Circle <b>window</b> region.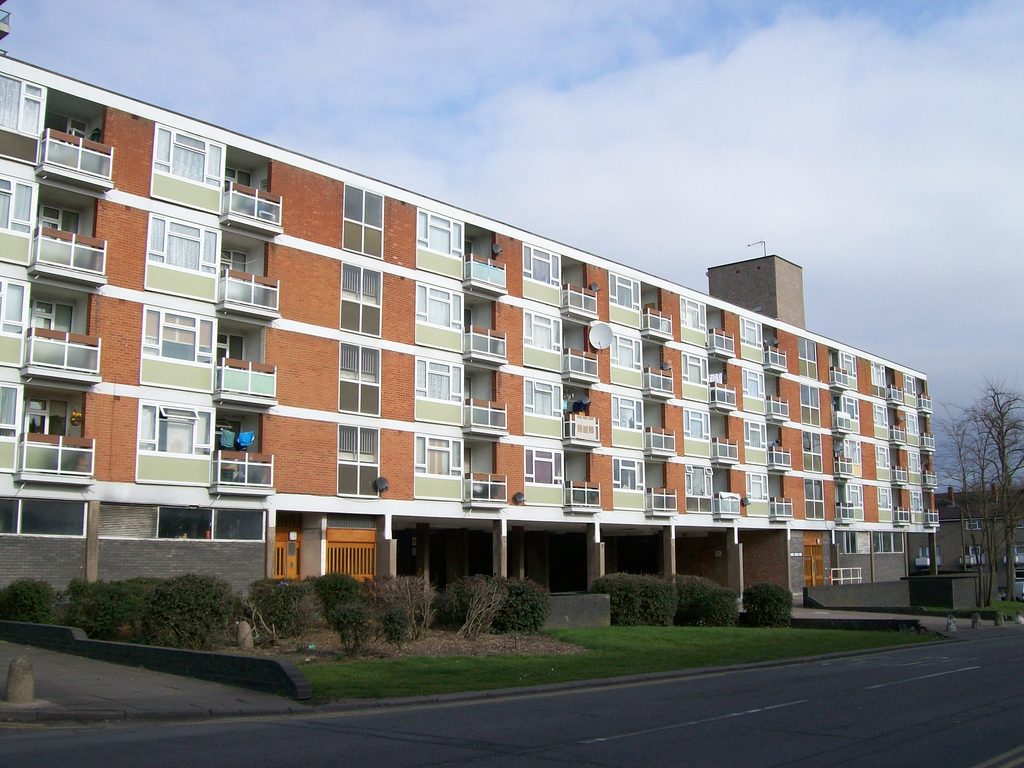
Region: (left=0, top=276, right=30, bottom=335).
